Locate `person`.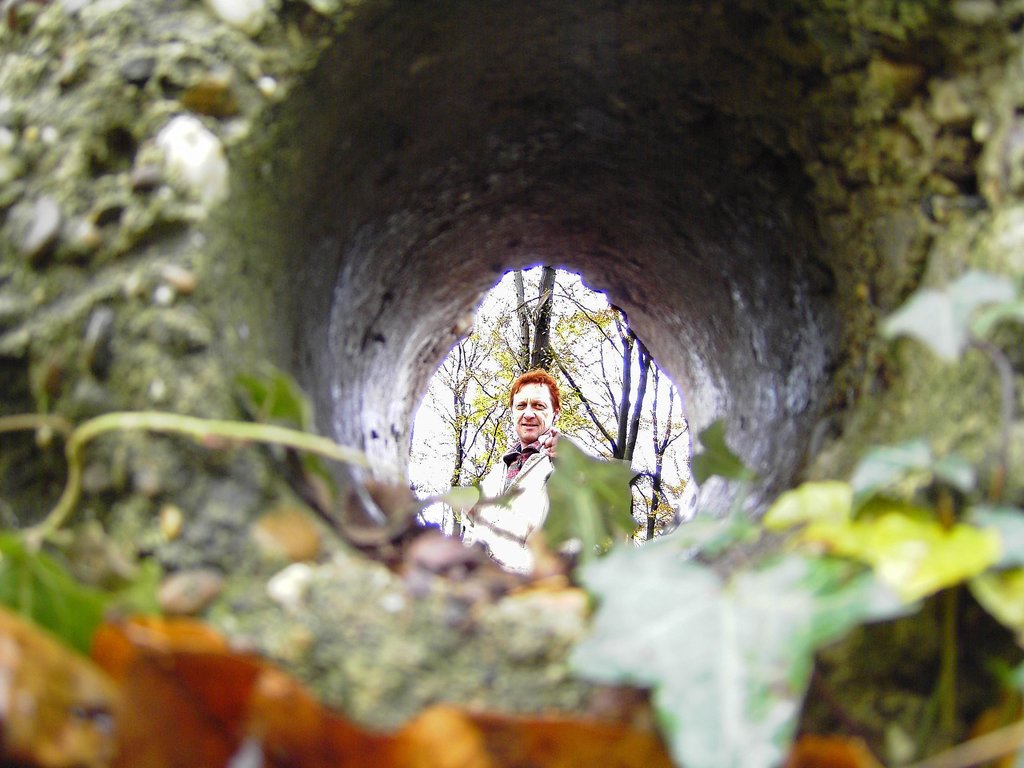
Bounding box: [491,360,569,500].
